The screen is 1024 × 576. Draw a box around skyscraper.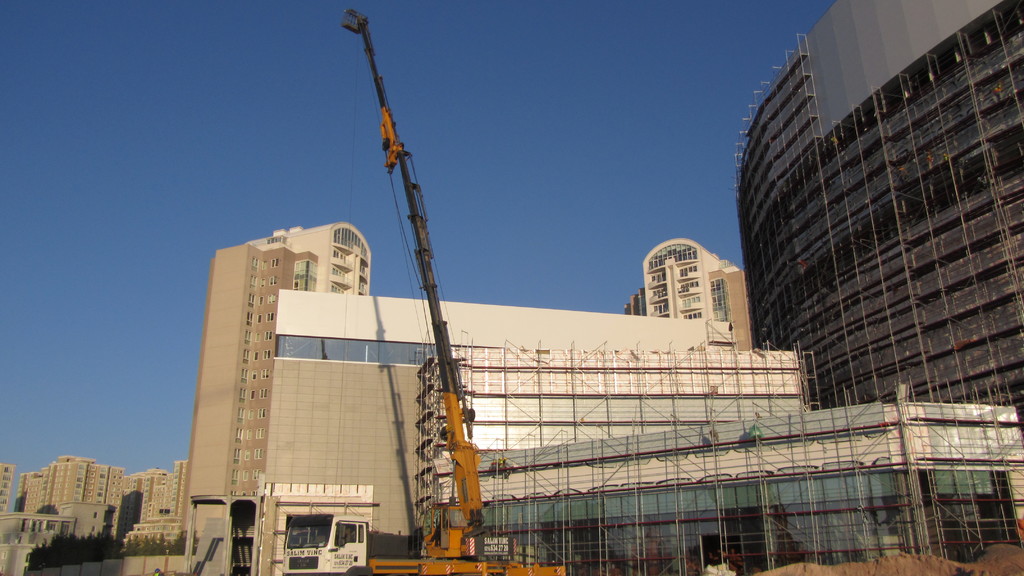
crop(233, 228, 372, 318).
